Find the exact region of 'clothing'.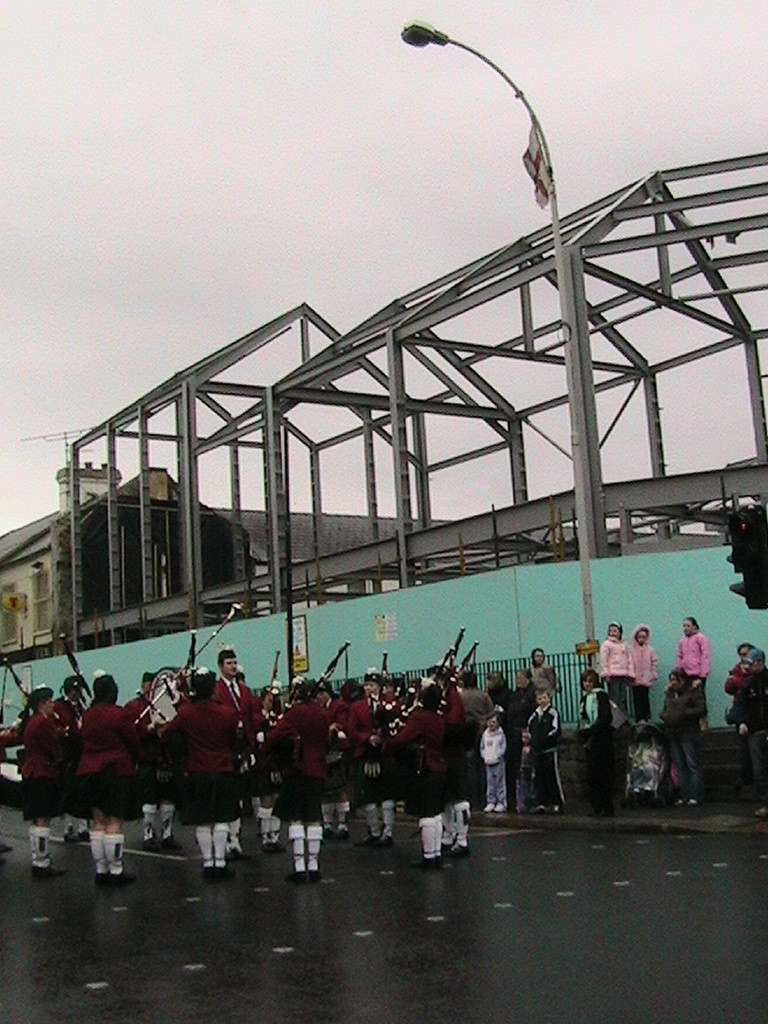
Exact region: bbox=[677, 631, 708, 674].
